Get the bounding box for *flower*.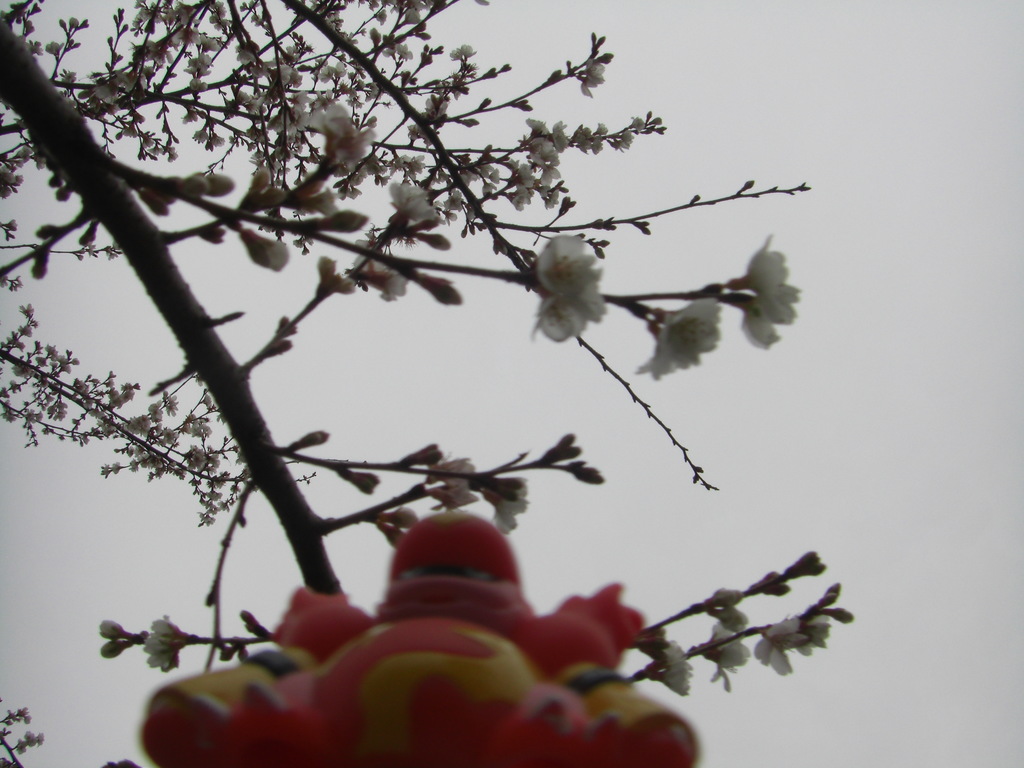
select_region(508, 159, 532, 187).
